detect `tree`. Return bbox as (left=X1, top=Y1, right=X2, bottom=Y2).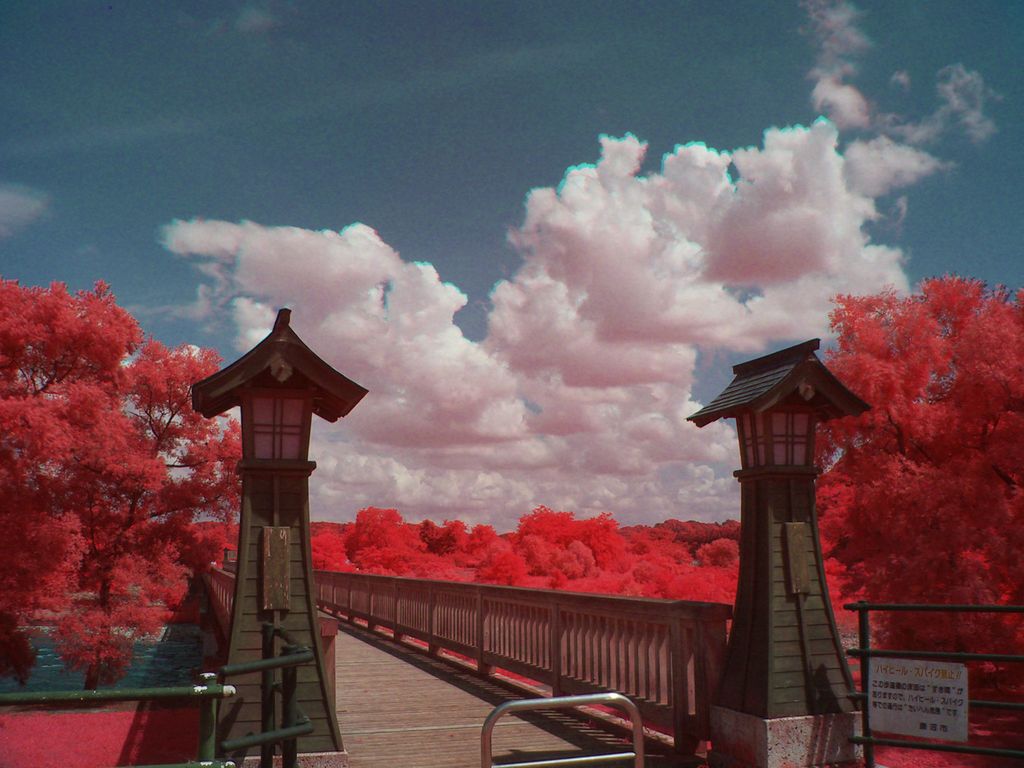
(left=19, top=234, right=198, bottom=722).
